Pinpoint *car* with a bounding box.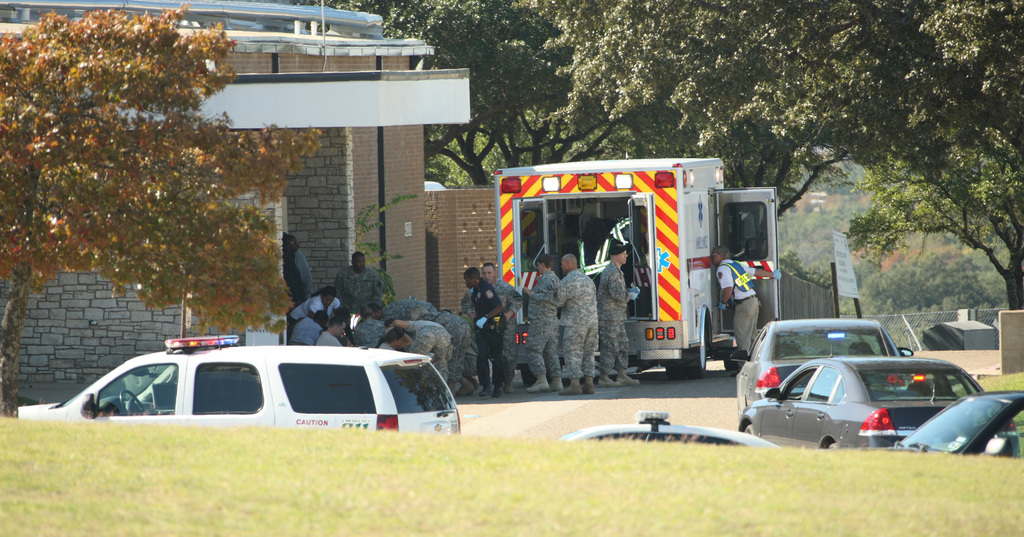
bbox=(880, 389, 1023, 448).
